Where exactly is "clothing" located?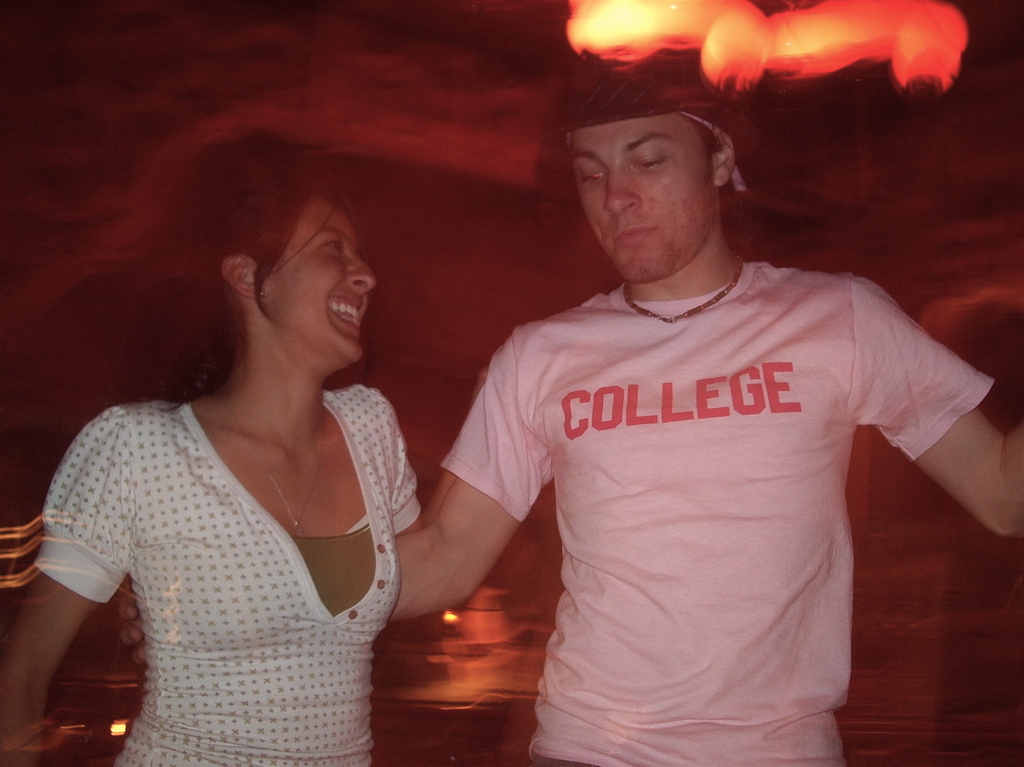
Its bounding box is [31, 389, 438, 763].
